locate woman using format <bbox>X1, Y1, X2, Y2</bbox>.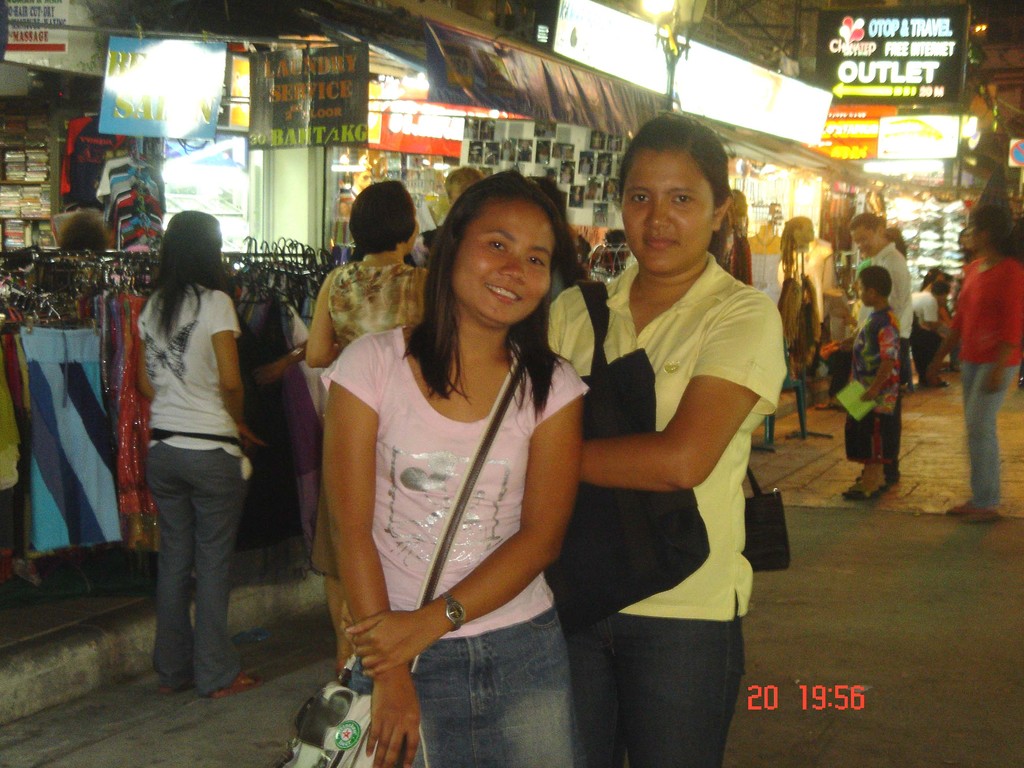
<bbox>940, 204, 1023, 526</bbox>.
